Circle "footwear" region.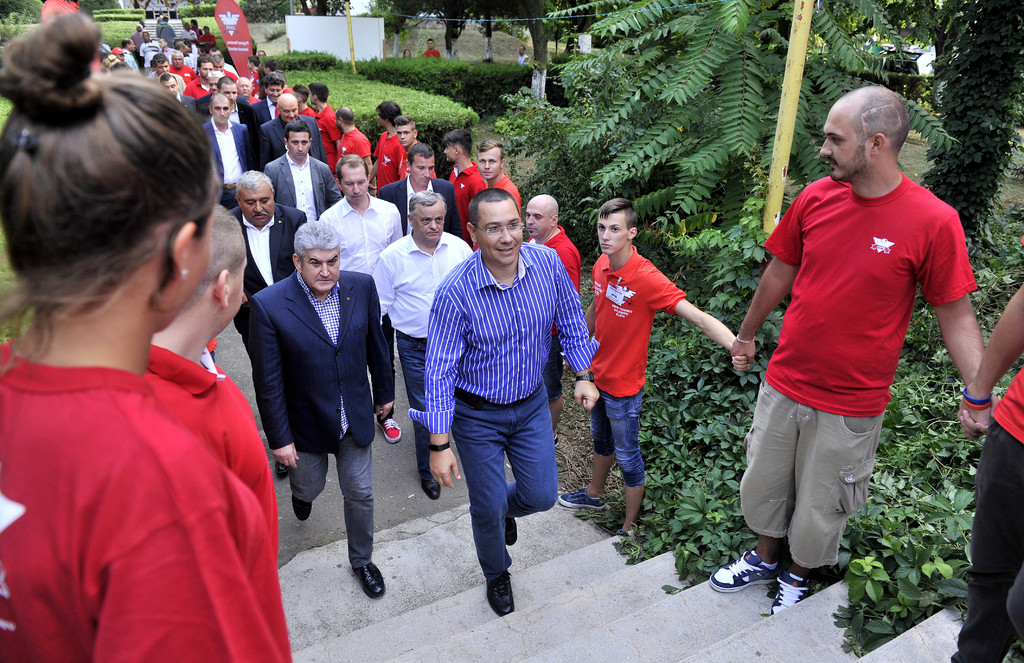
Region: box(358, 568, 383, 600).
